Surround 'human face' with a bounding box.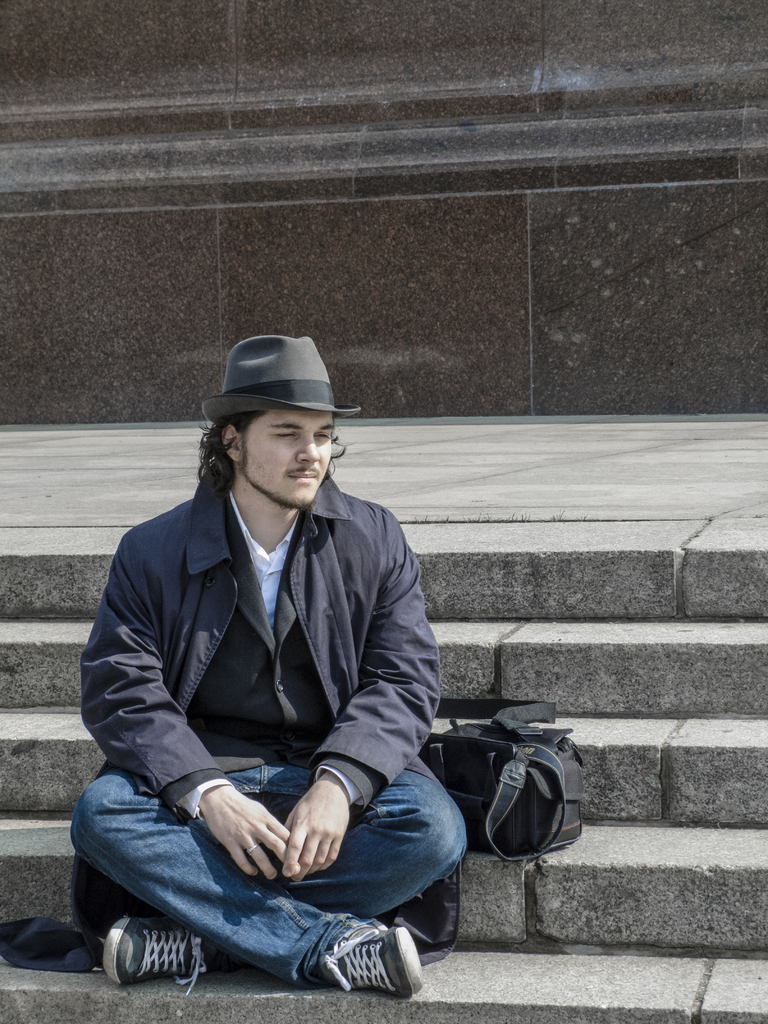
region(239, 411, 331, 512).
